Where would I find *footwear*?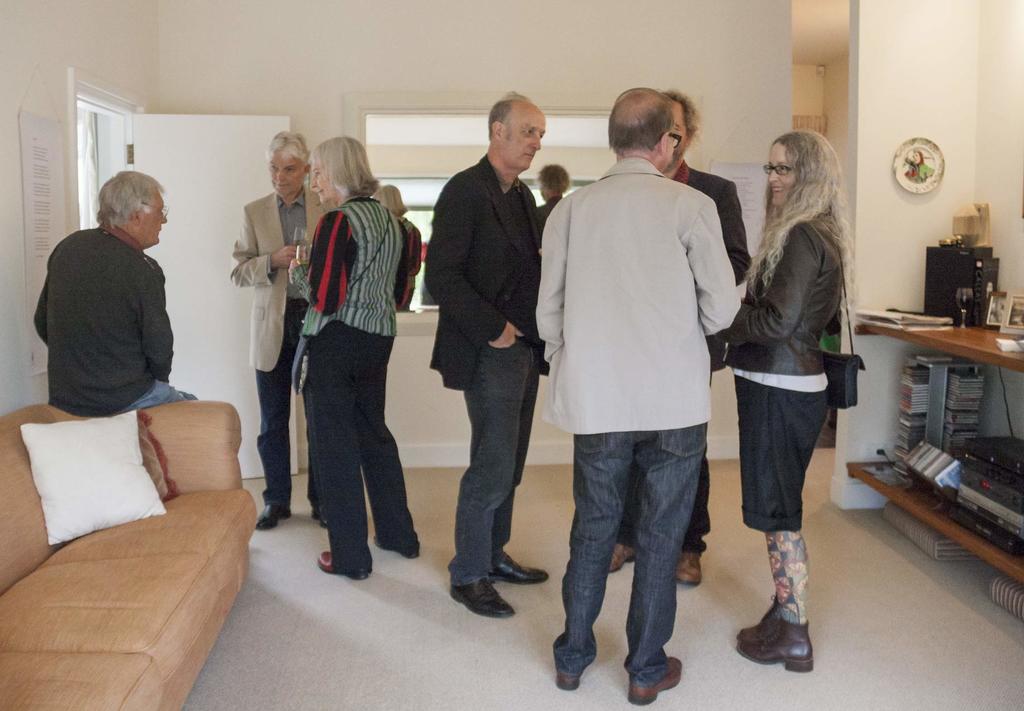
At pyautogui.locateOnScreen(256, 500, 289, 528).
